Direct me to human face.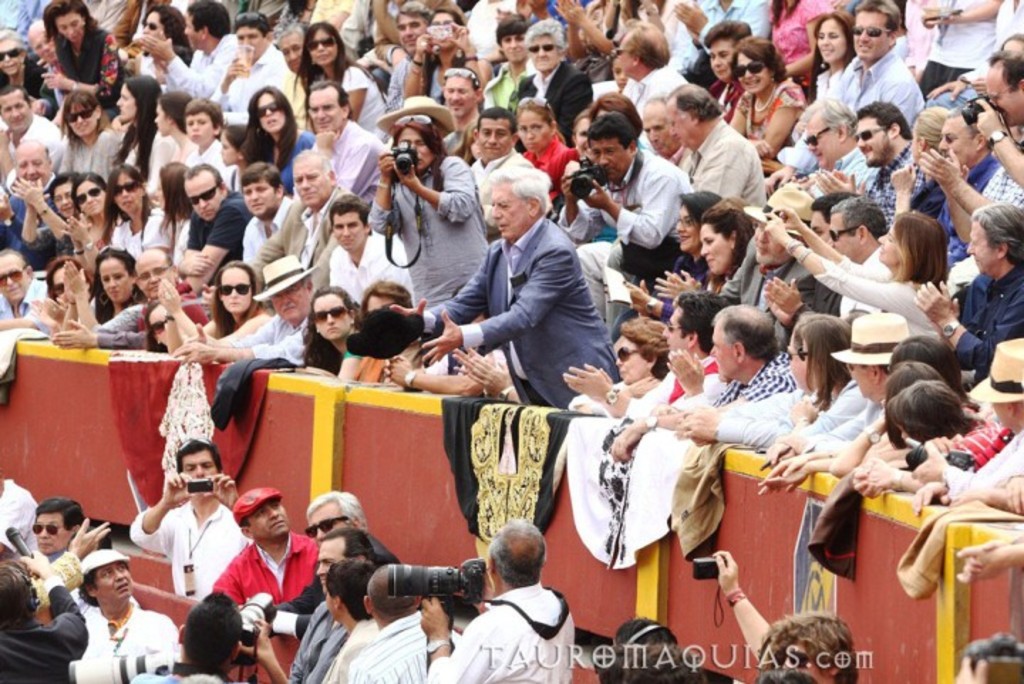
Direction: l=0, t=36, r=26, b=73.
